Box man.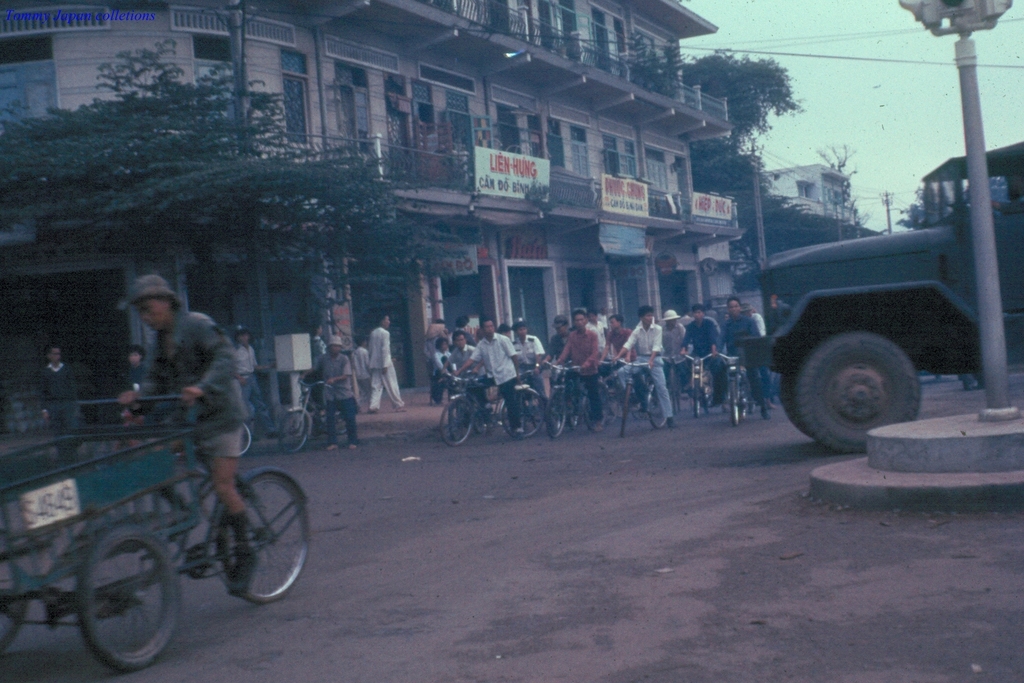
[717,294,772,421].
